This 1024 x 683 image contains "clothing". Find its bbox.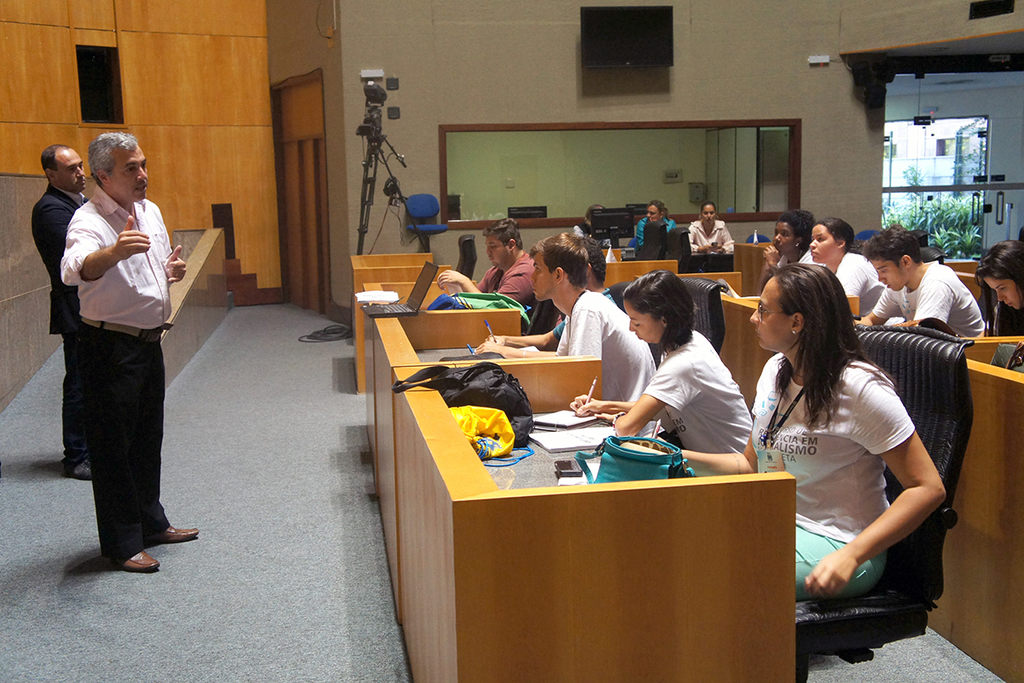
30,186,84,448.
